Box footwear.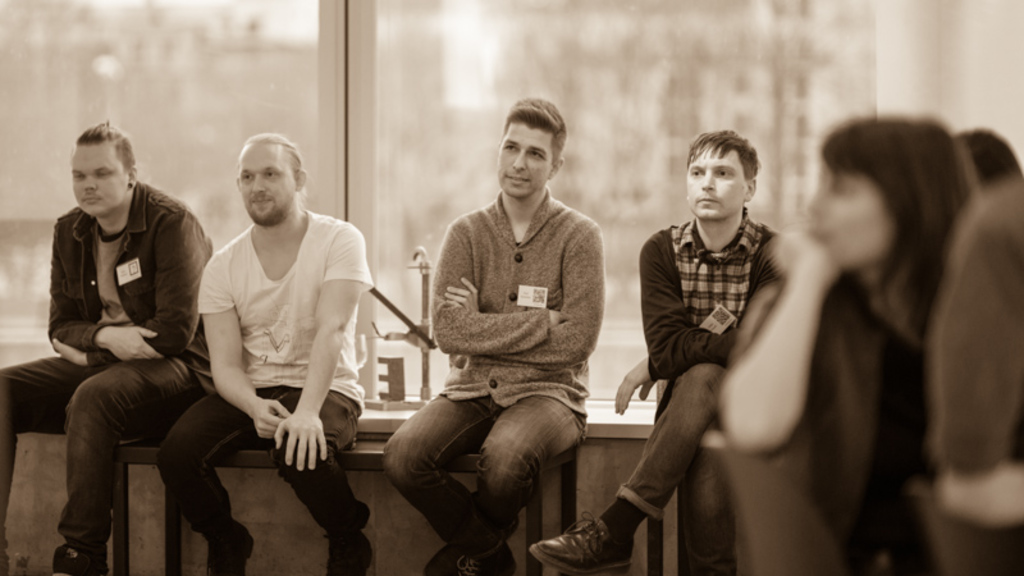
{"left": 206, "top": 529, "right": 255, "bottom": 575}.
